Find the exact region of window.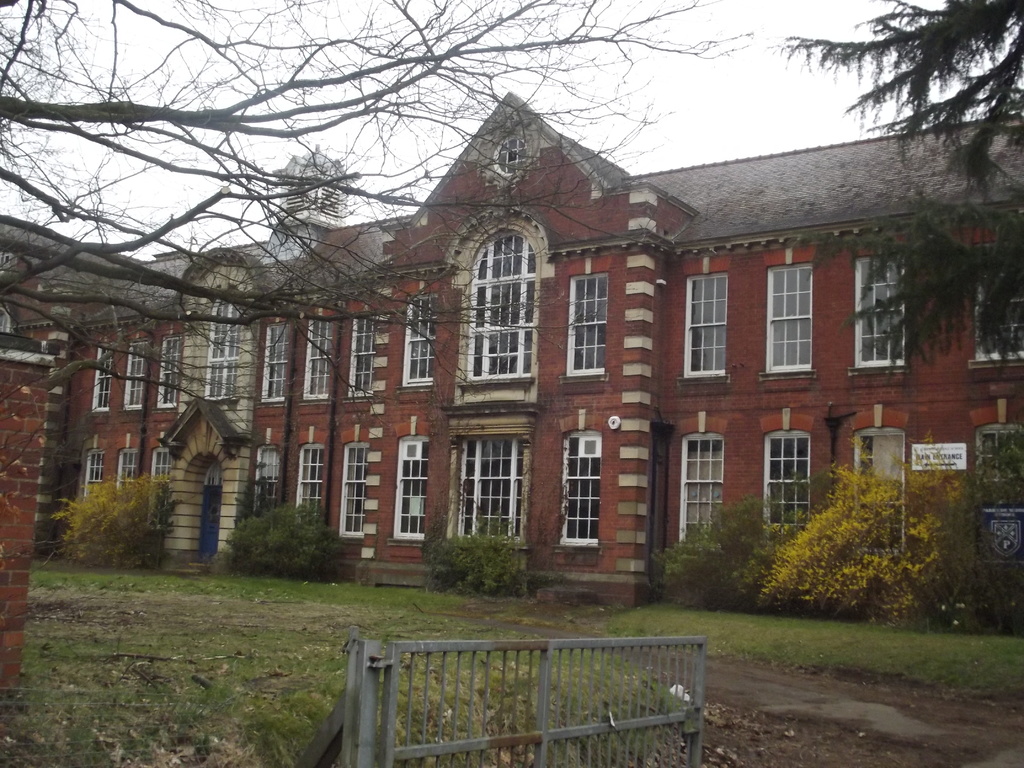
Exact region: Rect(120, 344, 149, 414).
